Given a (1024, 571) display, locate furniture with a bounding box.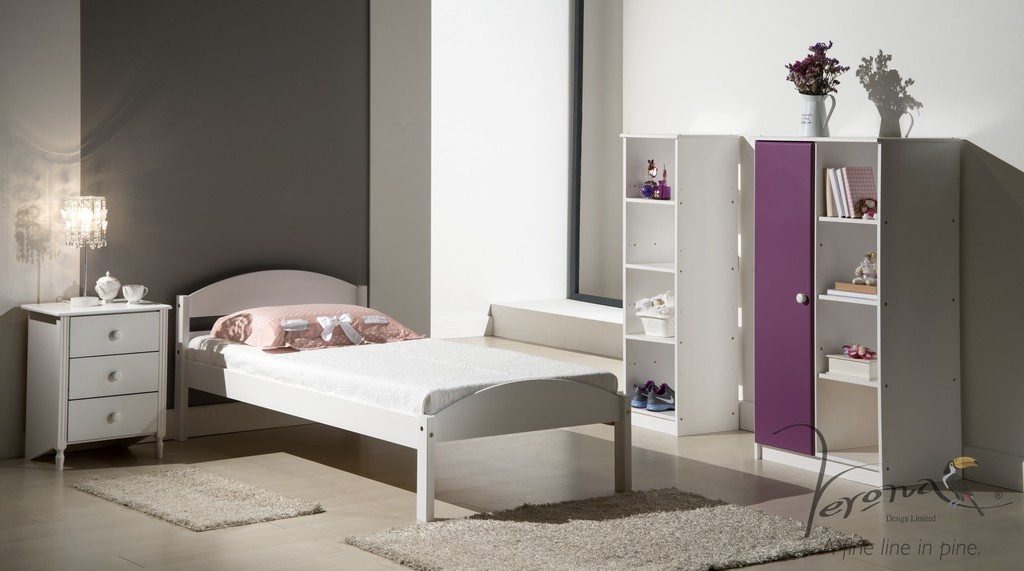
Located: box=[619, 131, 748, 438].
